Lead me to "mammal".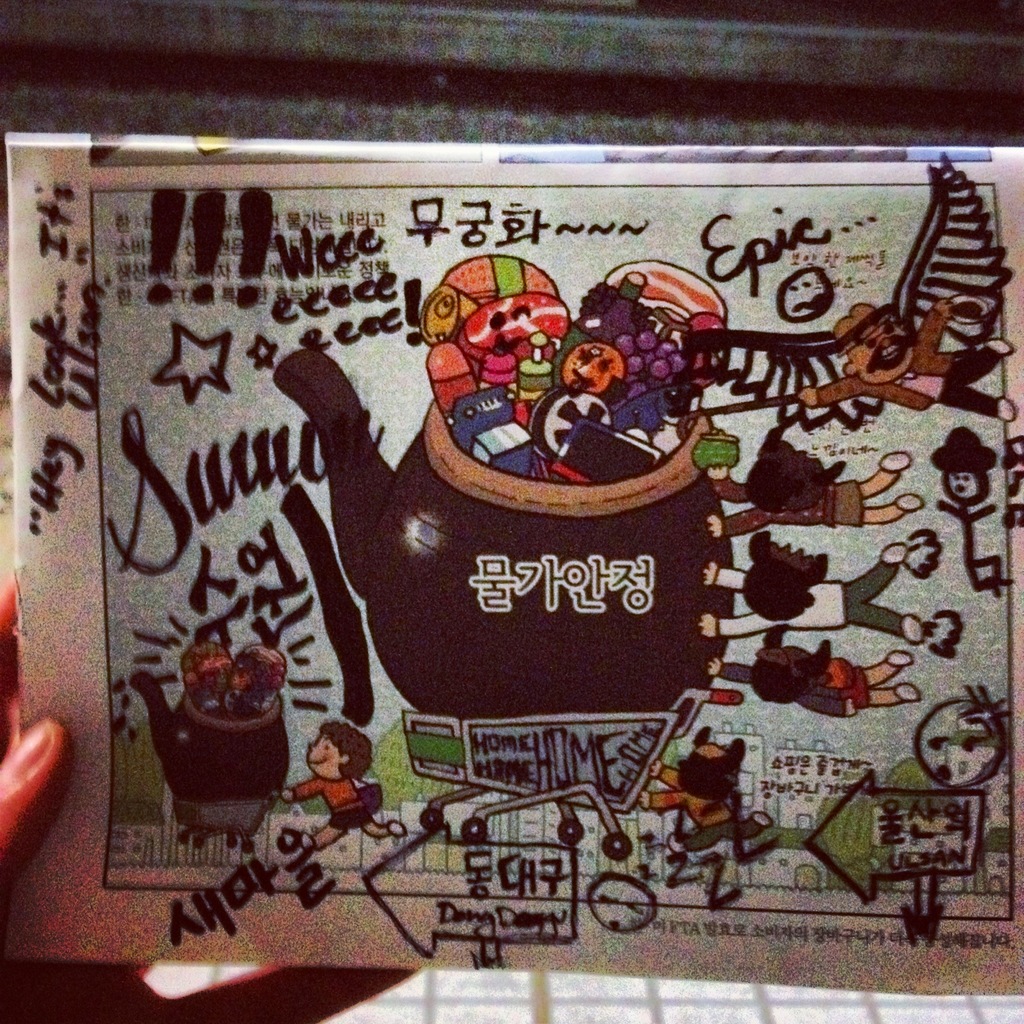
Lead to (x1=804, y1=301, x2=1012, y2=419).
